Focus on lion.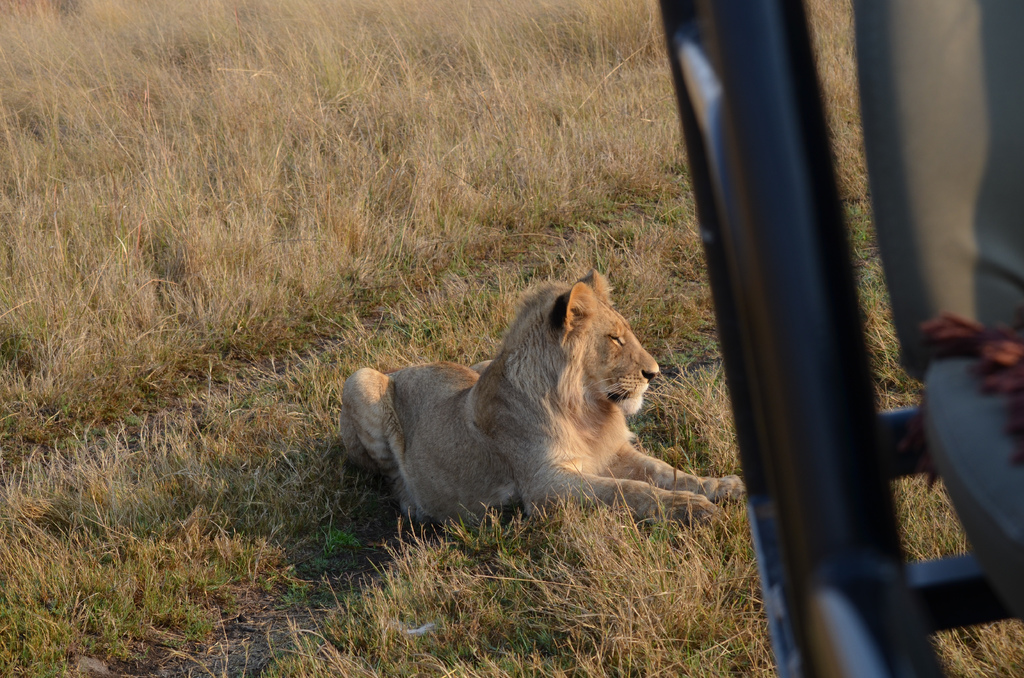
Focused at l=341, t=266, r=749, b=543.
